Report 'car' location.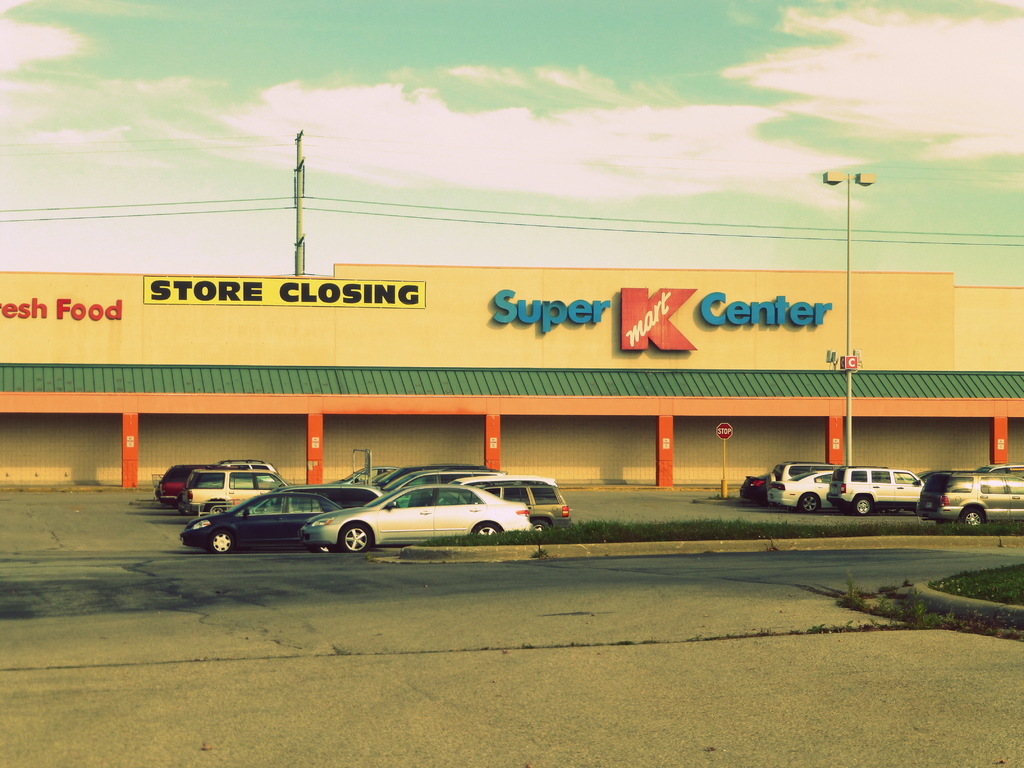
Report: [x1=174, y1=463, x2=289, y2=516].
